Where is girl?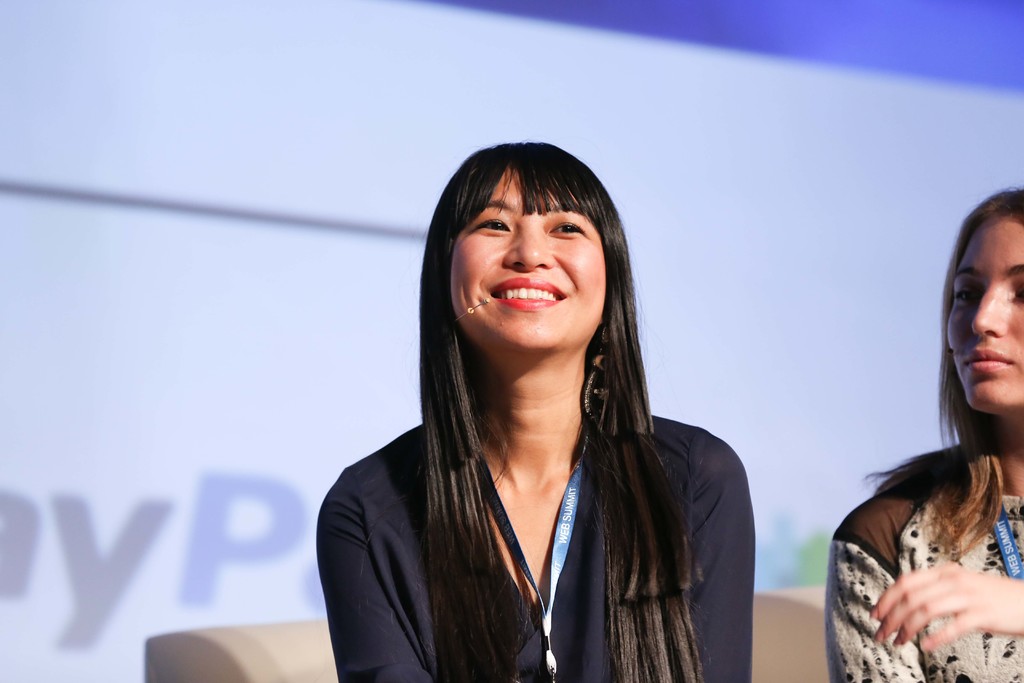
select_region(313, 140, 755, 682).
